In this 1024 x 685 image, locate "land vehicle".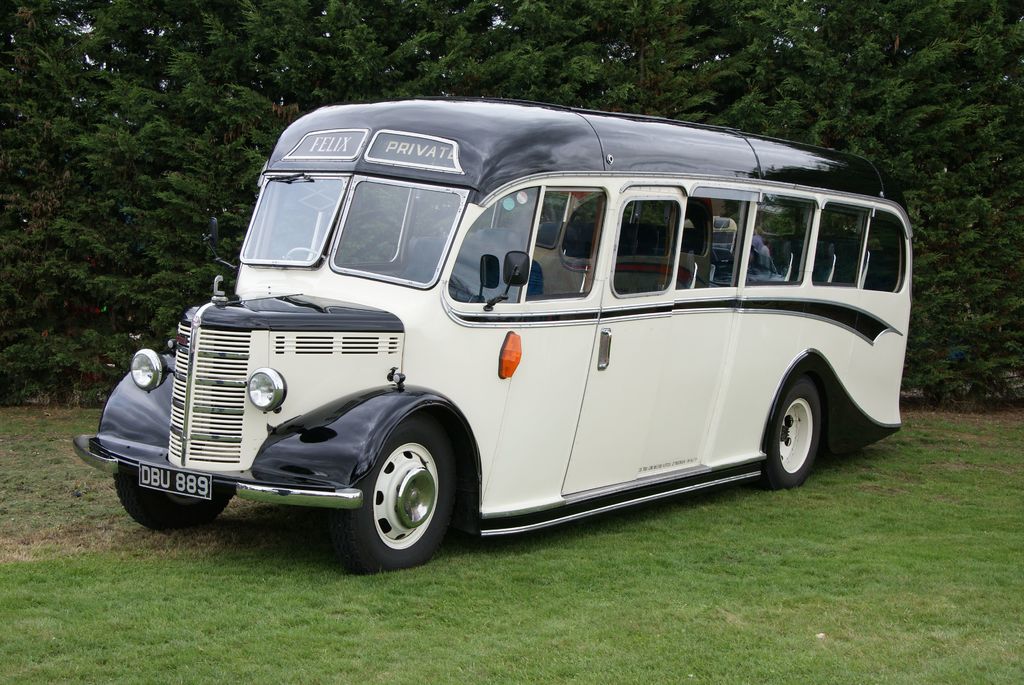
Bounding box: <box>72,95,915,572</box>.
